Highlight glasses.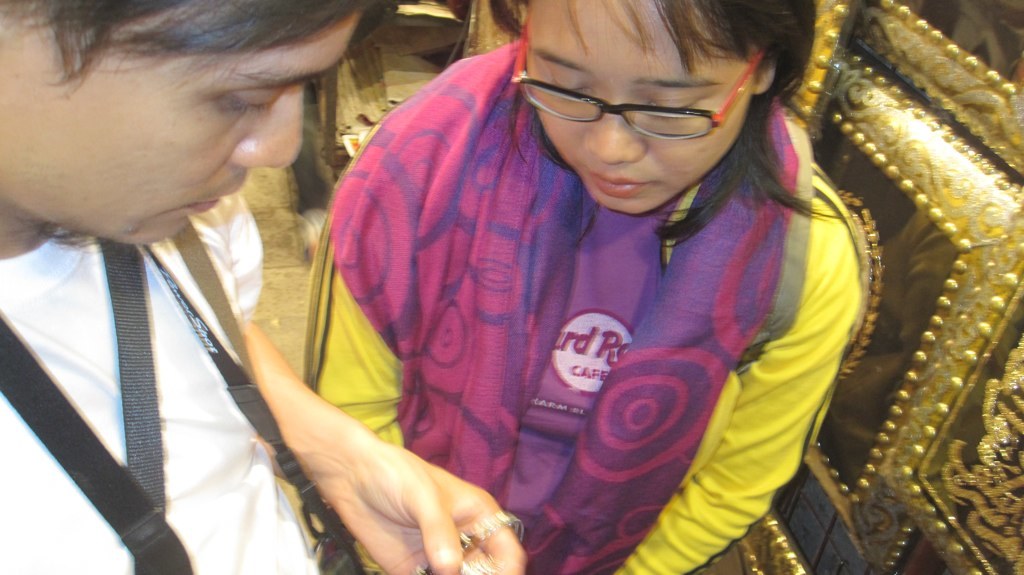
Highlighted region: 533 75 732 126.
